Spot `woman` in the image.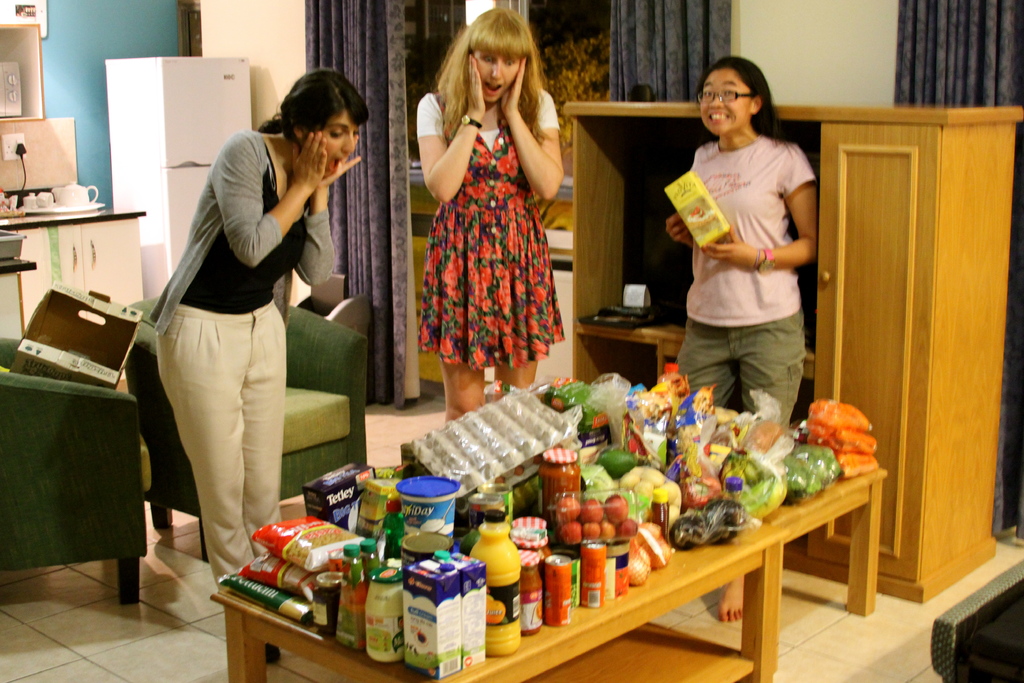
`woman` found at box=[147, 64, 372, 592].
